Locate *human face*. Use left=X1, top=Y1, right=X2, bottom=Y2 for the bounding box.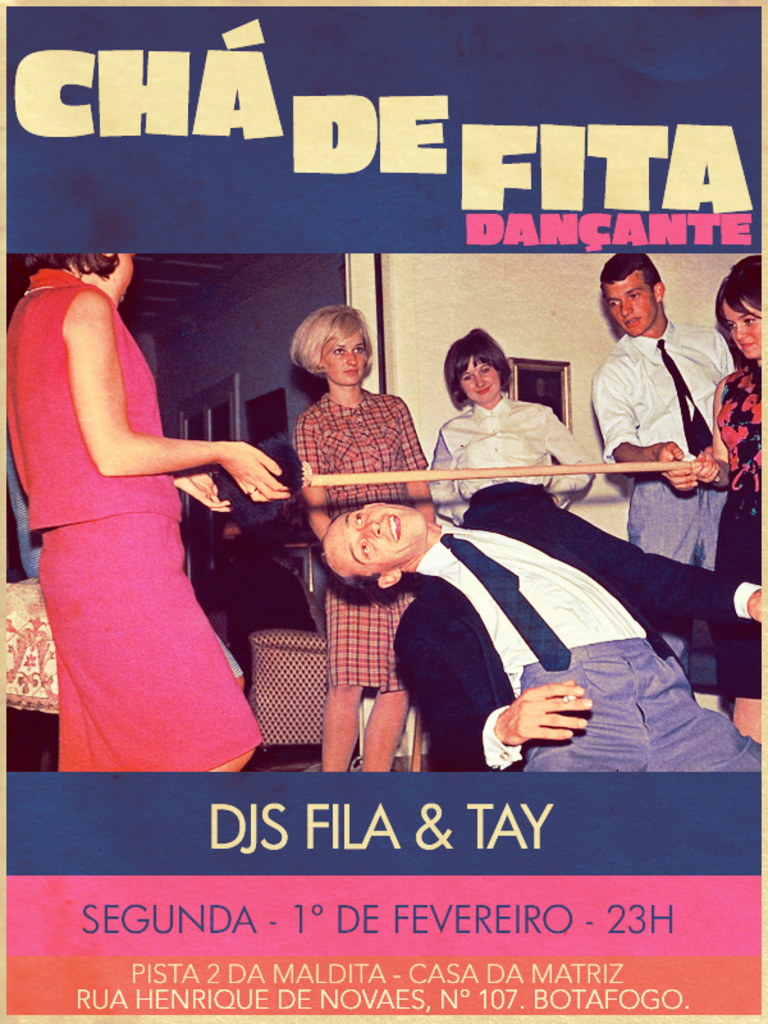
left=461, top=357, right=502, bottom=402.
